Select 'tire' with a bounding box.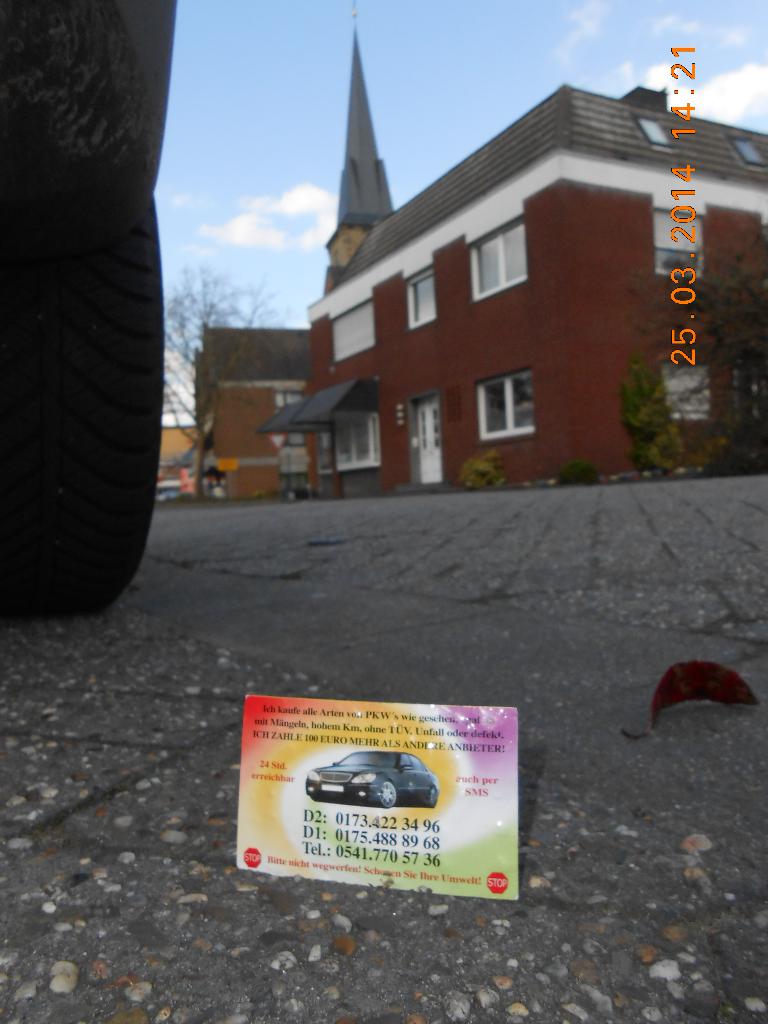
crop(11, 154, 168, 606).
